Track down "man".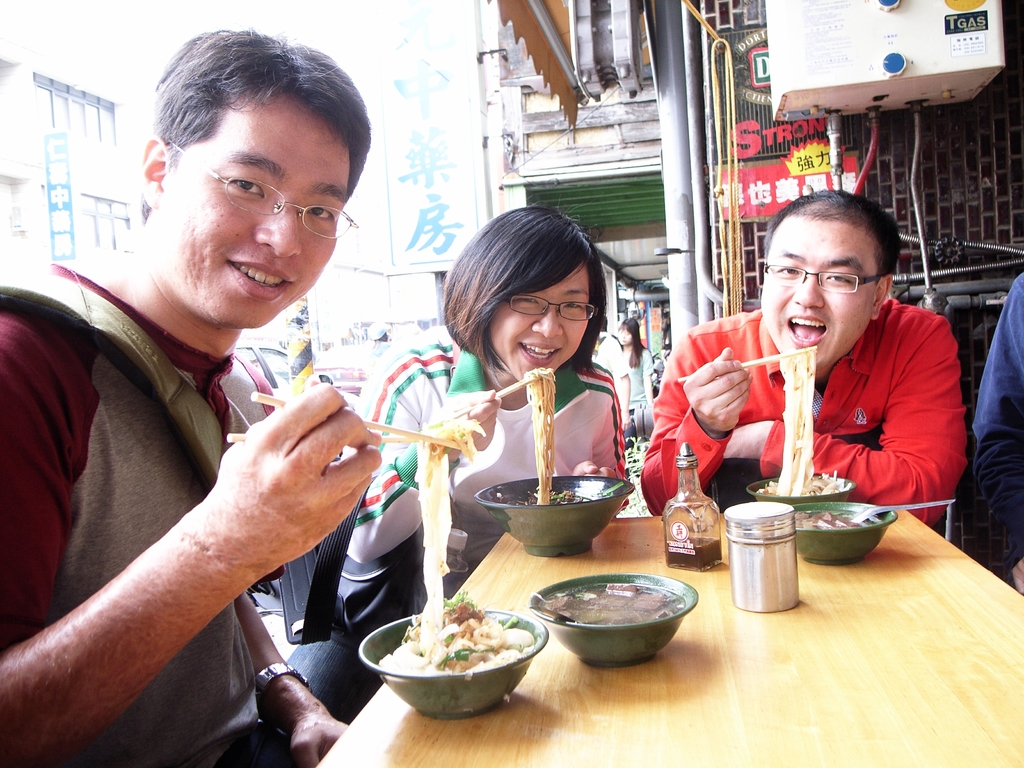
Tracked to 0 71 463 767.
